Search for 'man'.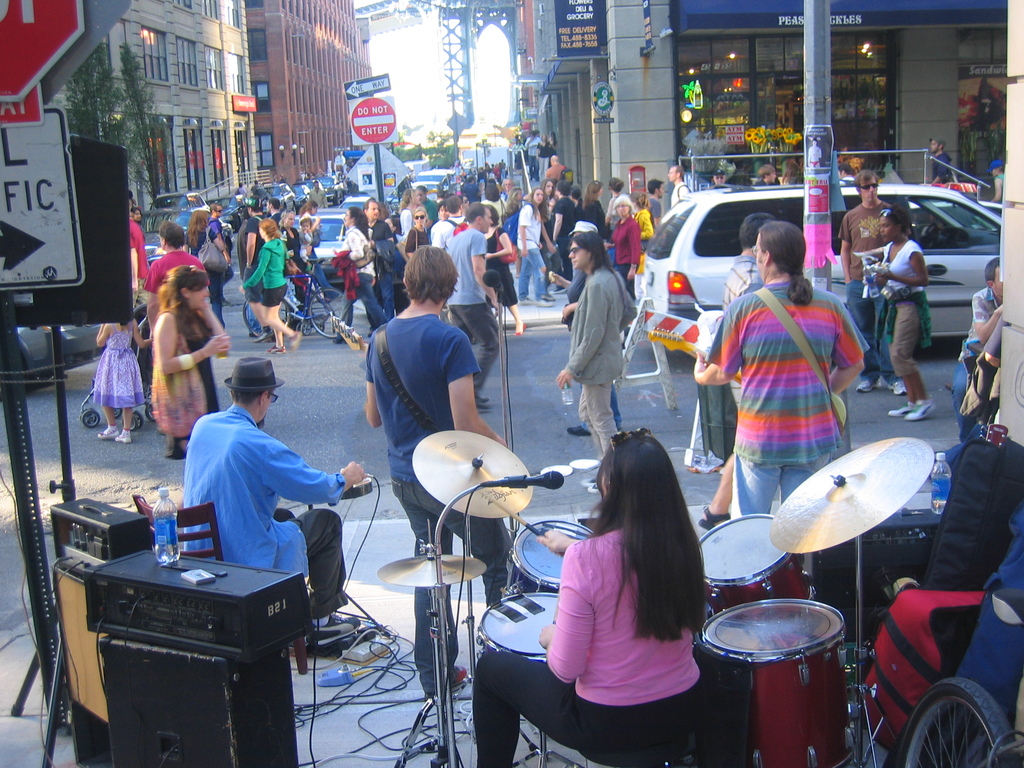
Found at [235, 205, 251, 258].
